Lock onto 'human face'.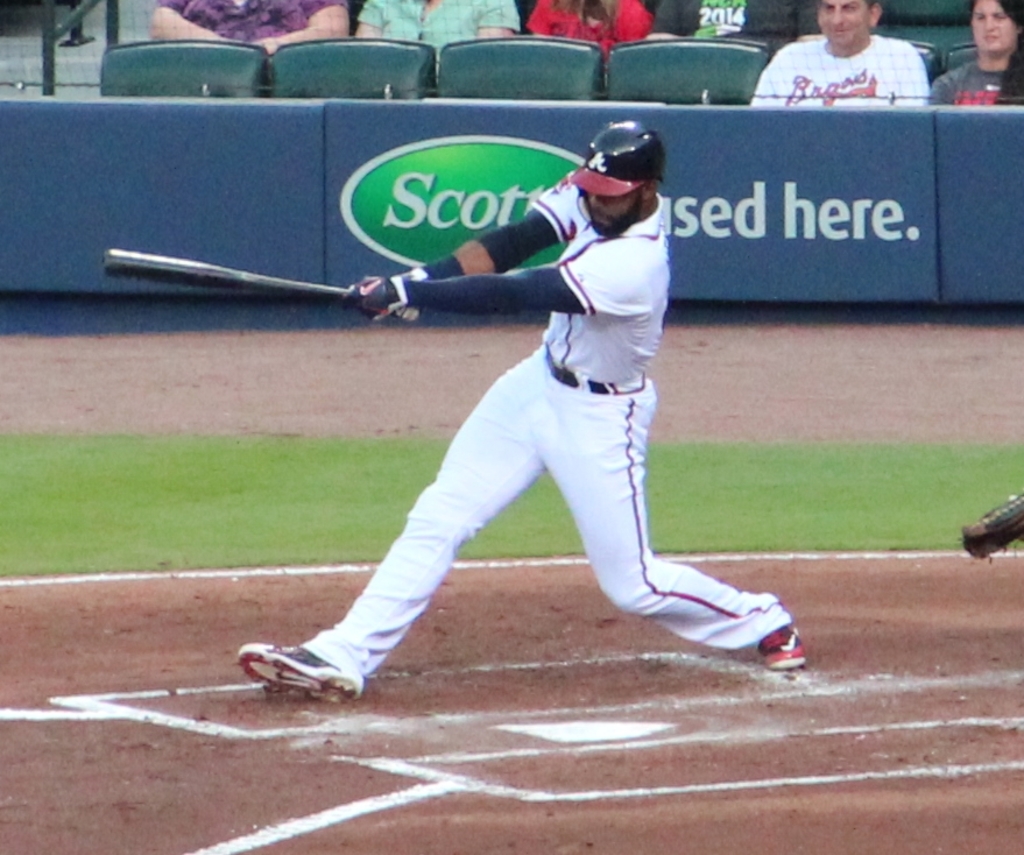
Locked: 813/1/874/48.
